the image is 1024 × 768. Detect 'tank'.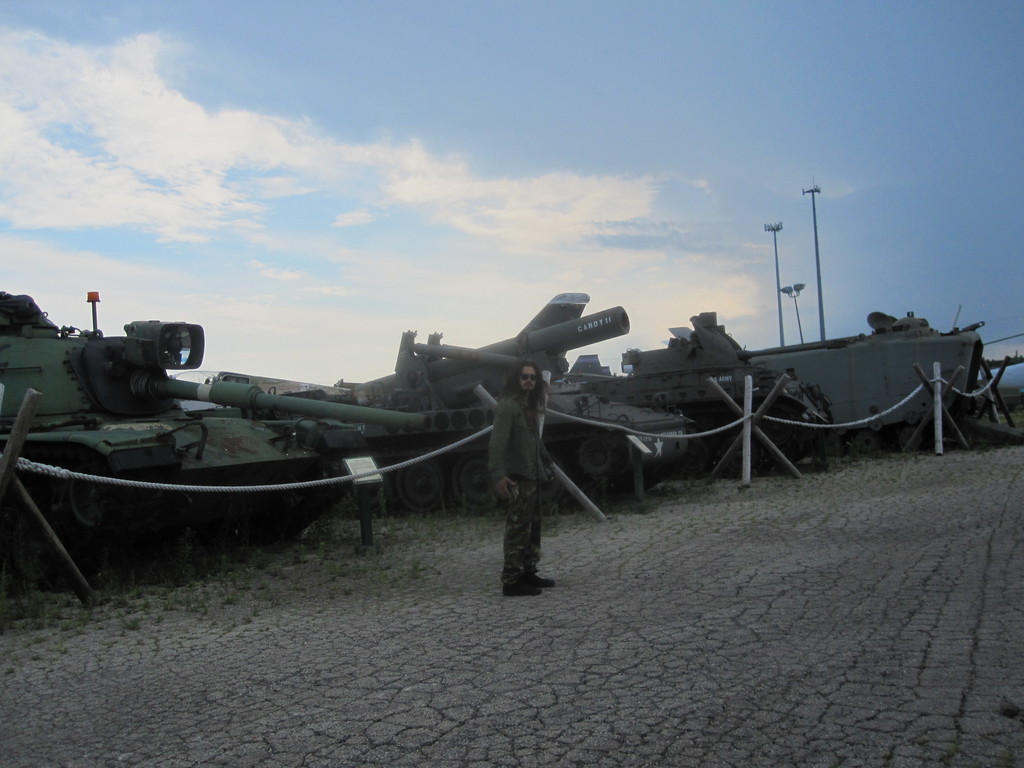
Detection: (255, 291, 694, 513).
